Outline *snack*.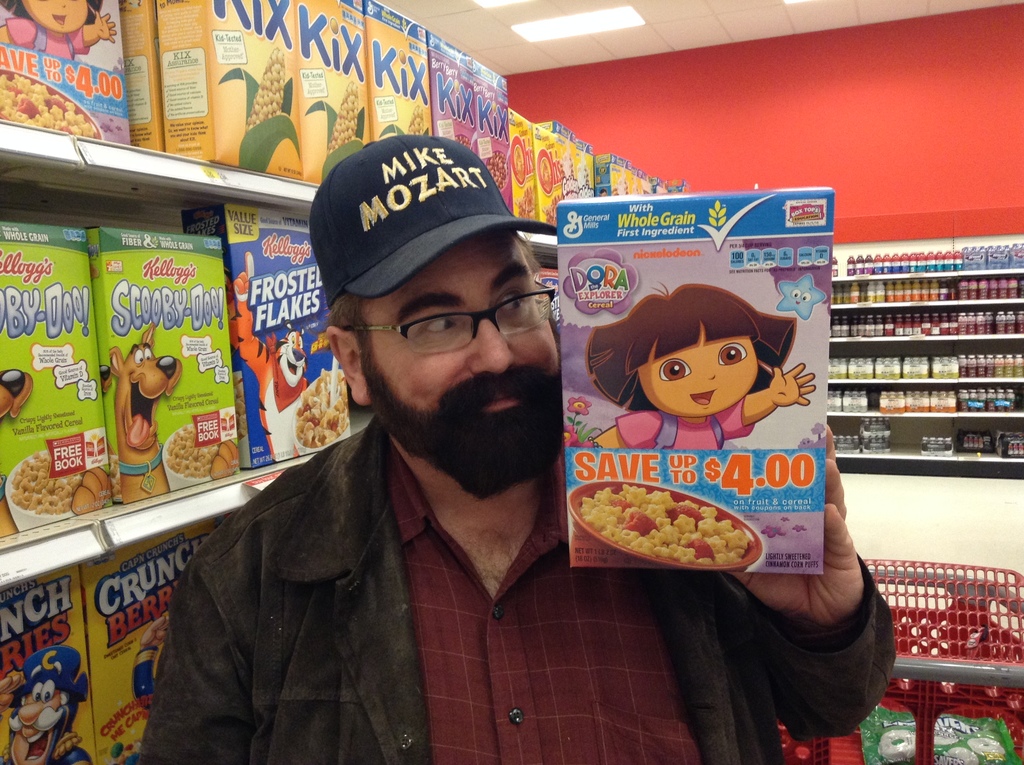
Outline: box(296, 371, 346, 446).
